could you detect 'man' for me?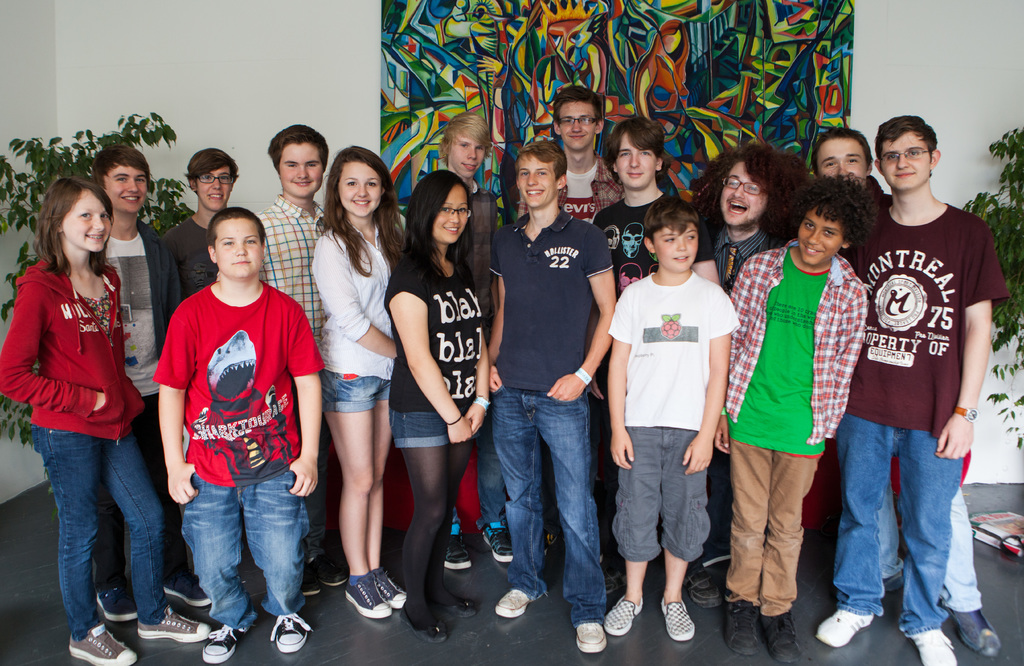
Detection result: [x1=684, y1=142, x2=808, y2=611].
